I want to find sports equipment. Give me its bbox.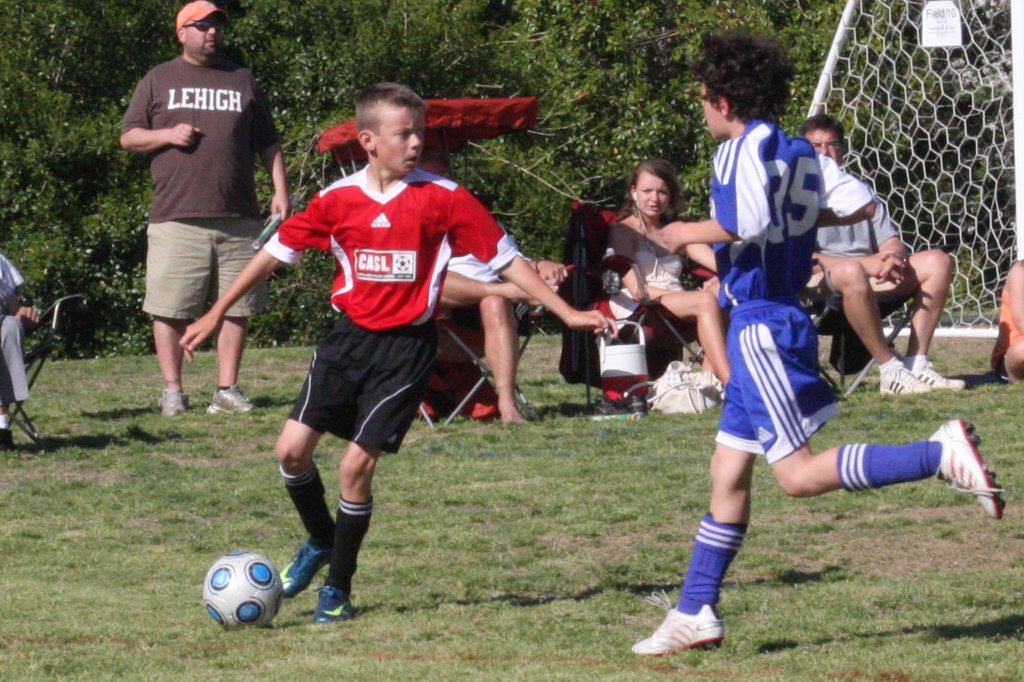
left=312, top=581, right=351, bottom=621.
